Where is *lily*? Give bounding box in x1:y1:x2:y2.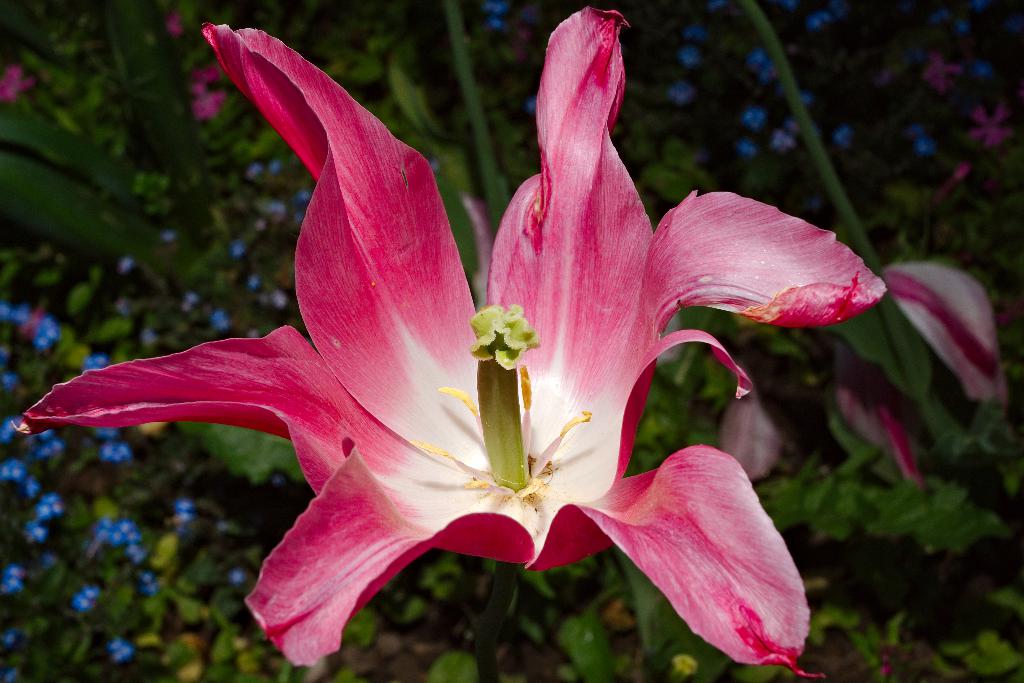
12:6:883:682.
